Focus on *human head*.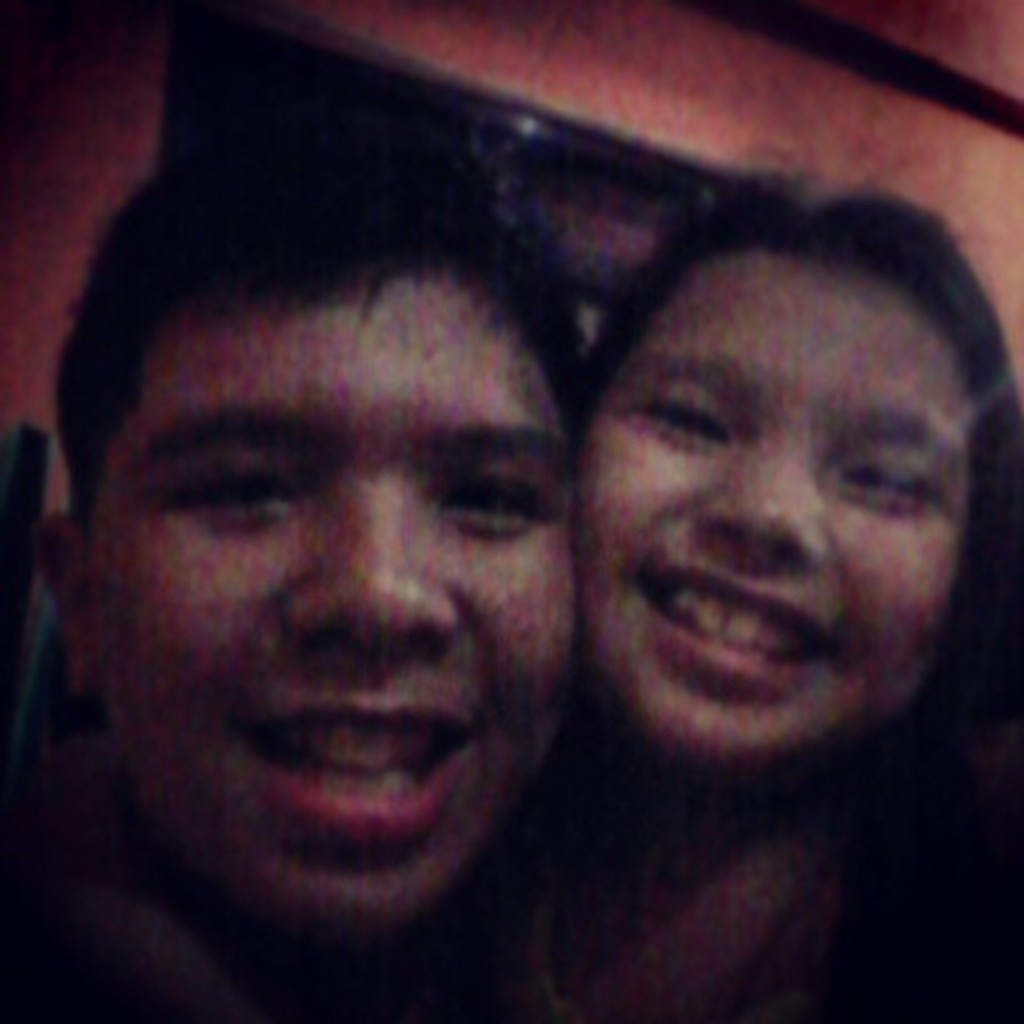
Focused at 548/171/1020/732.
